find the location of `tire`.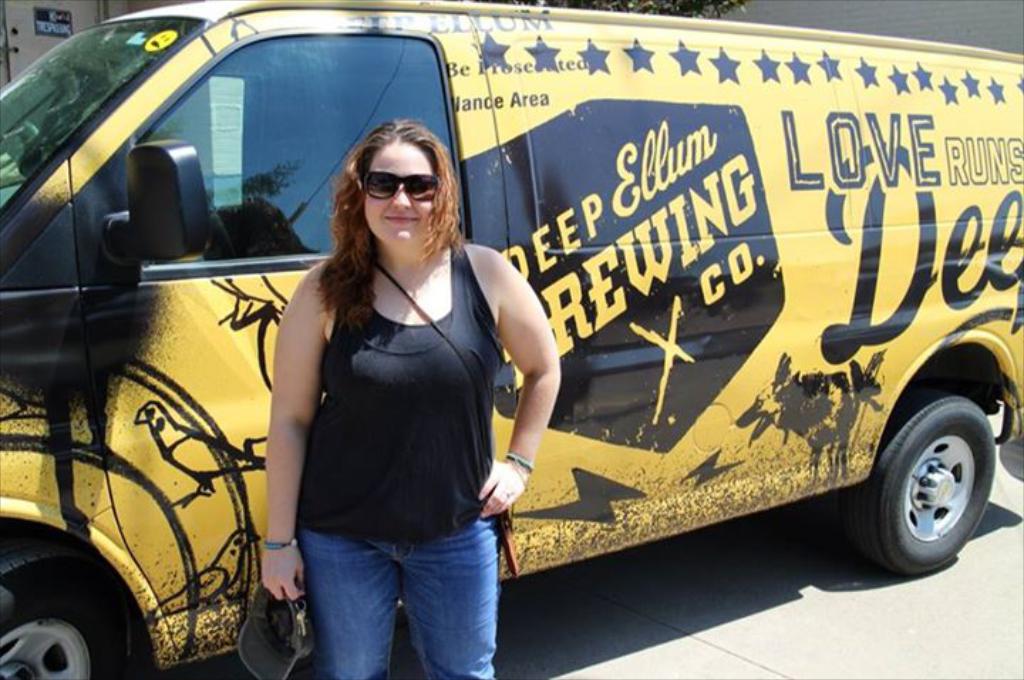
Location: {"x1": 829, "y1": 387, "x2": 997, "y2": 579}.
